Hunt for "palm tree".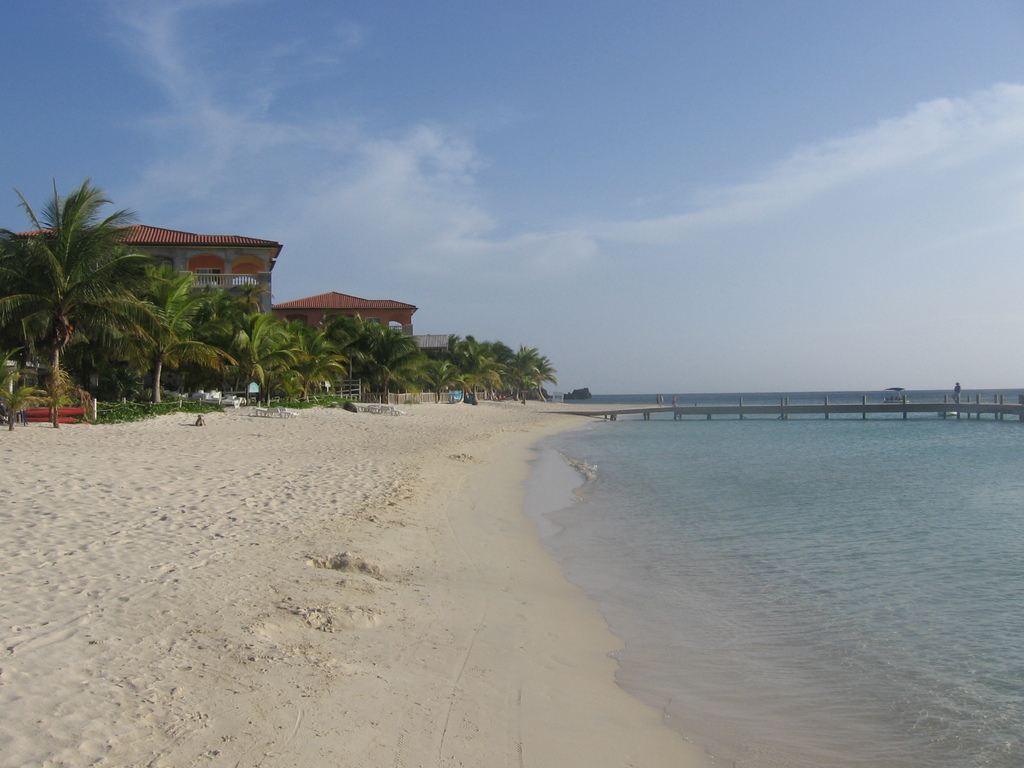
Hunted down at (x1=0, y1=342, x2=47, y2=433).
